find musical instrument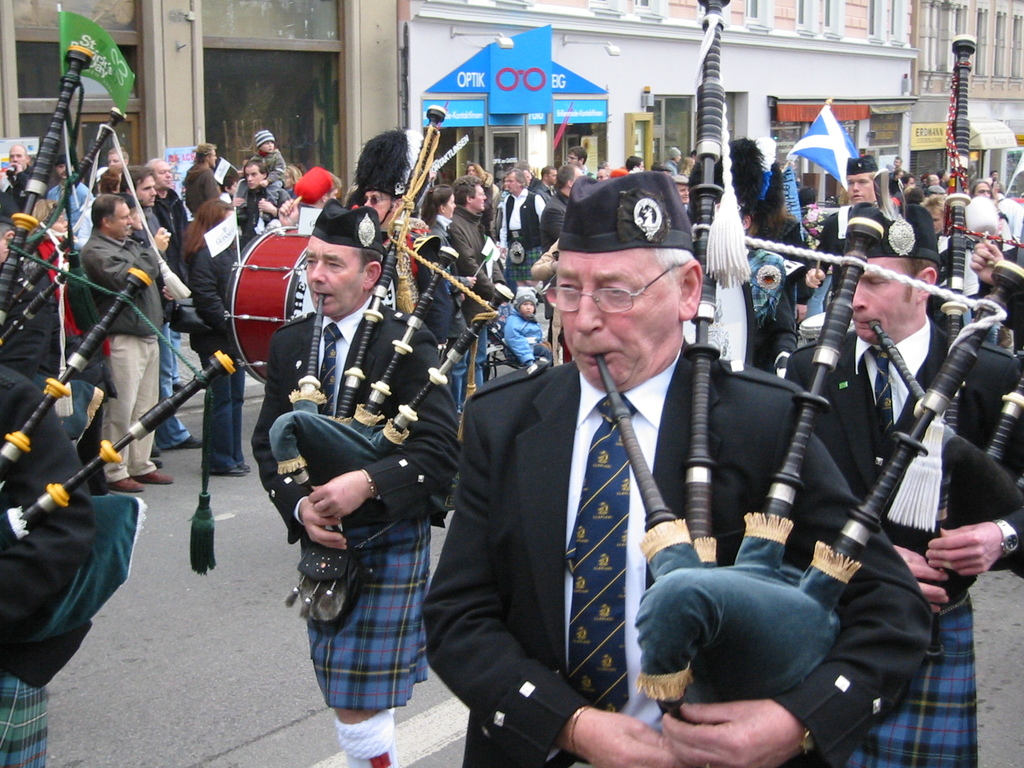
(589, 215, 996, 767)
